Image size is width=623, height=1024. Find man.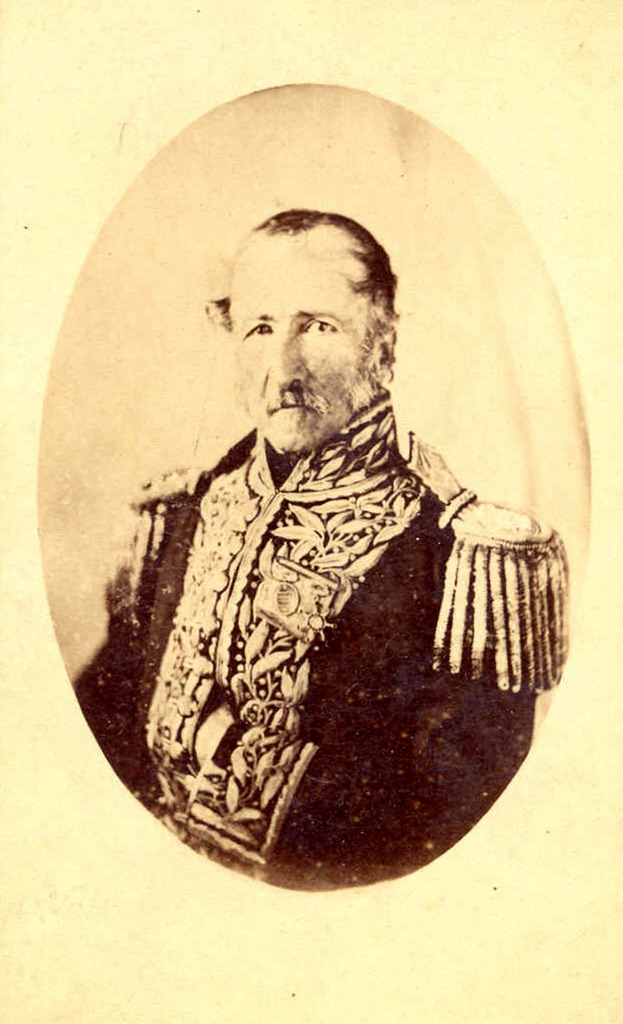
<box>119,173,575,861</box>.
